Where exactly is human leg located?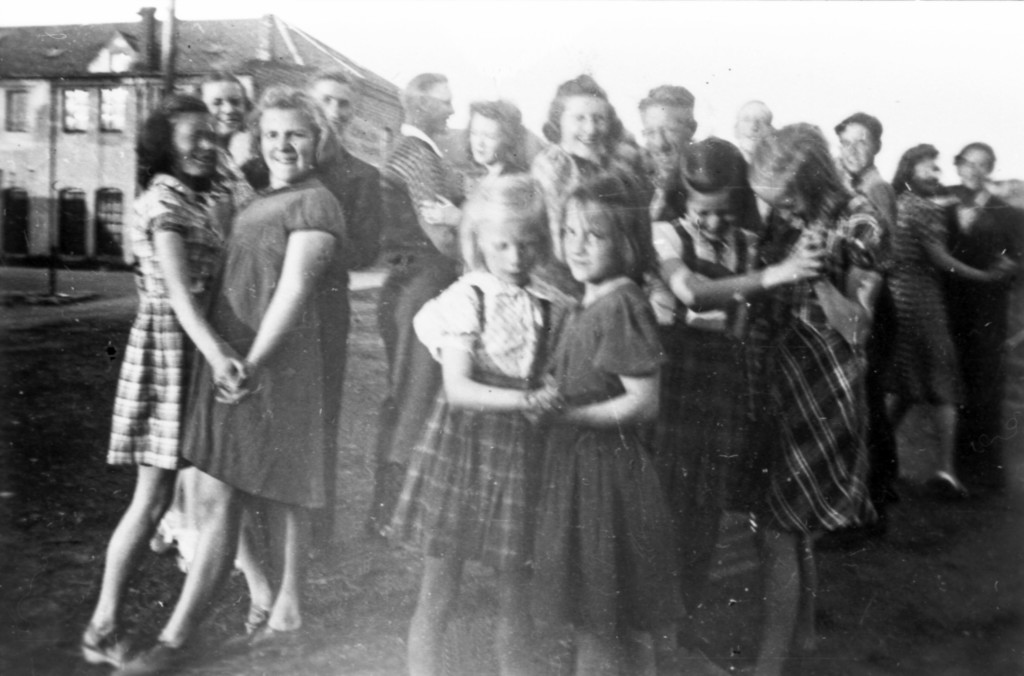
Its bounding box is locate(748, 531, 804, 675).
